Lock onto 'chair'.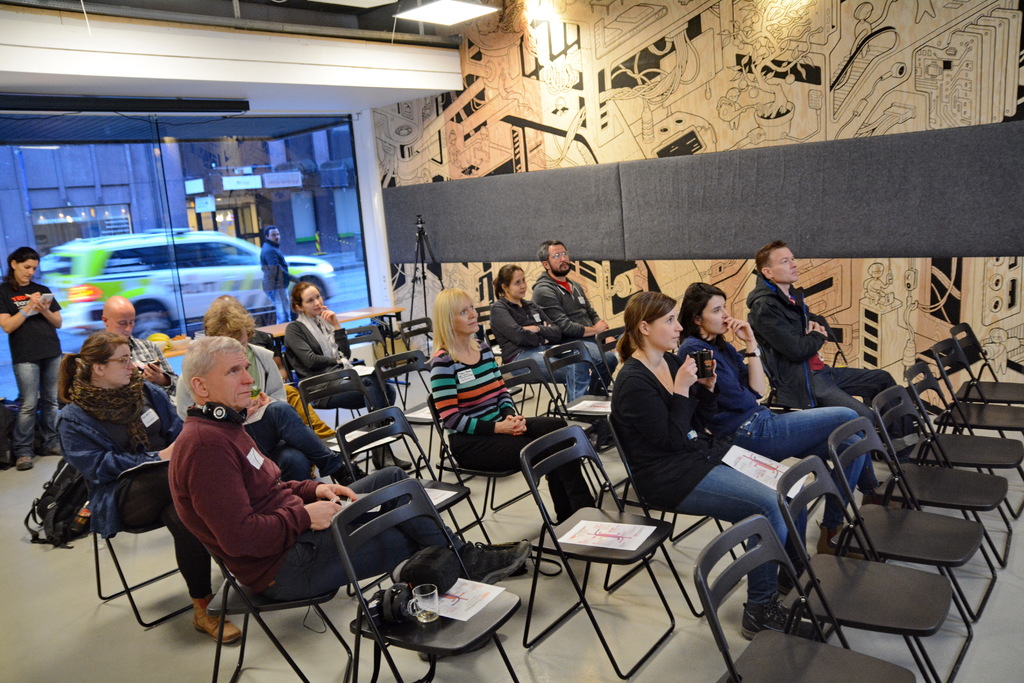
Locked: 867,383,1010,623.
